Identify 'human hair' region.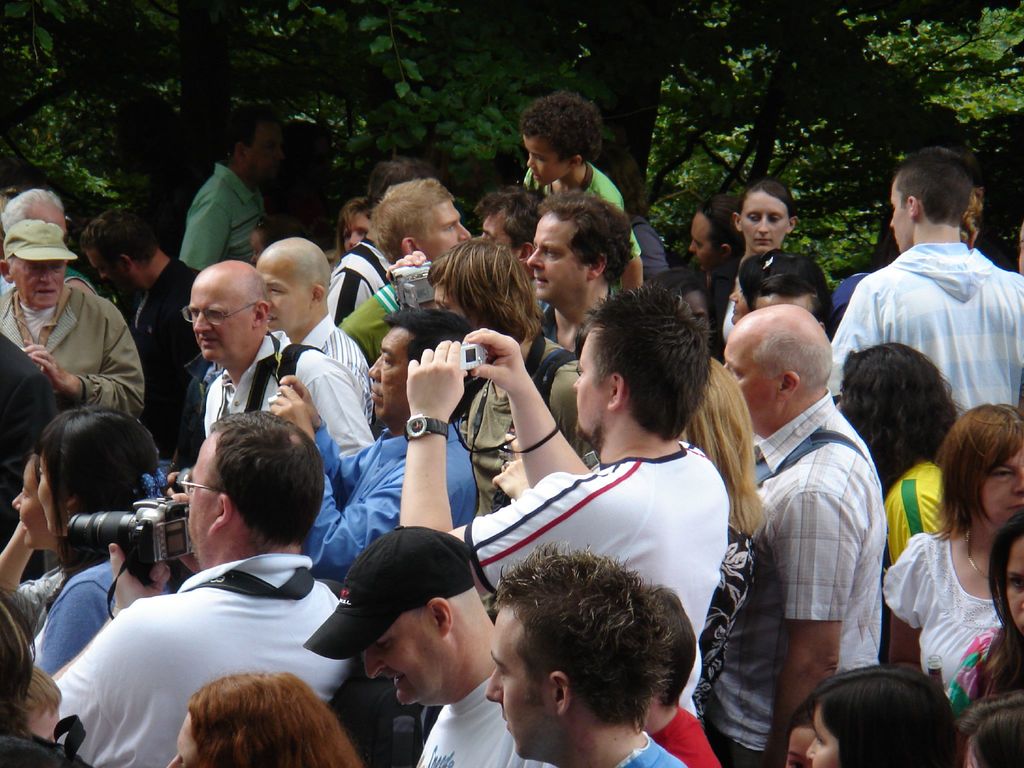
Region: {"left": 209, "top": 409, "right": 326, "bottom": 548}.
